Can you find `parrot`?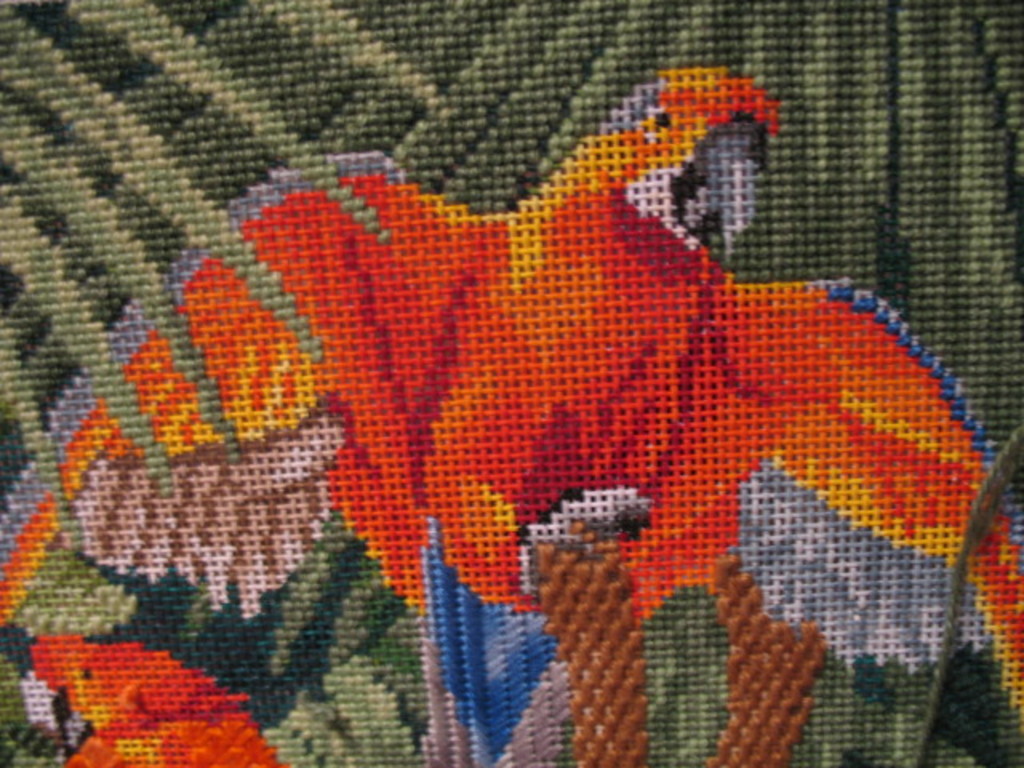
Yes, bounding box: box=[0, 62, 1022, 766].
